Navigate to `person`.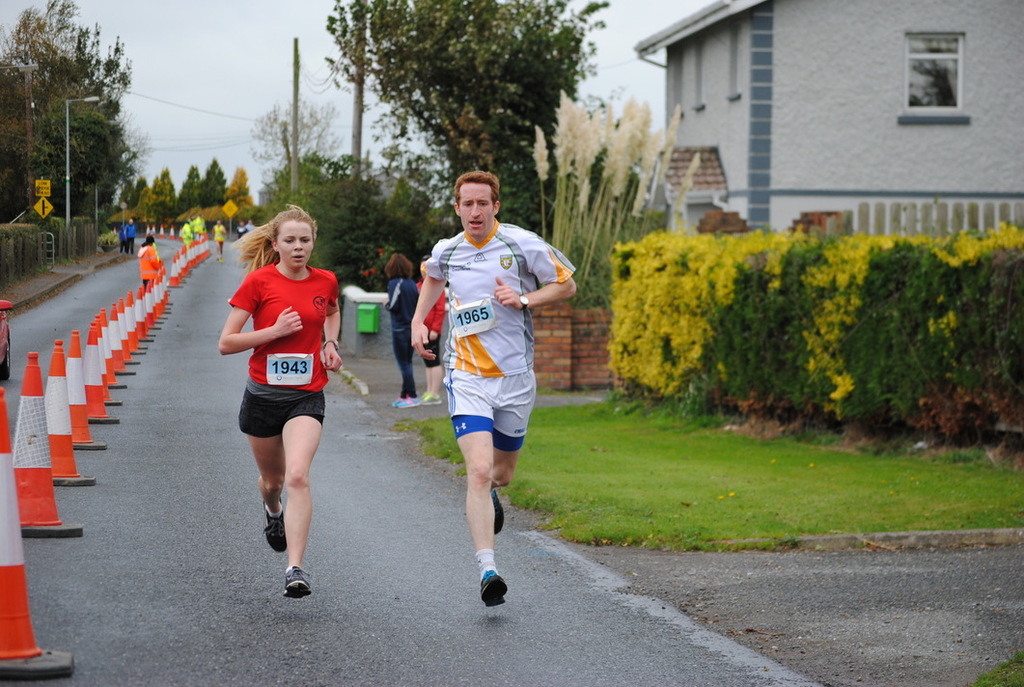
Navigation target: (left=382, top=255, right=423, bottom=411).
